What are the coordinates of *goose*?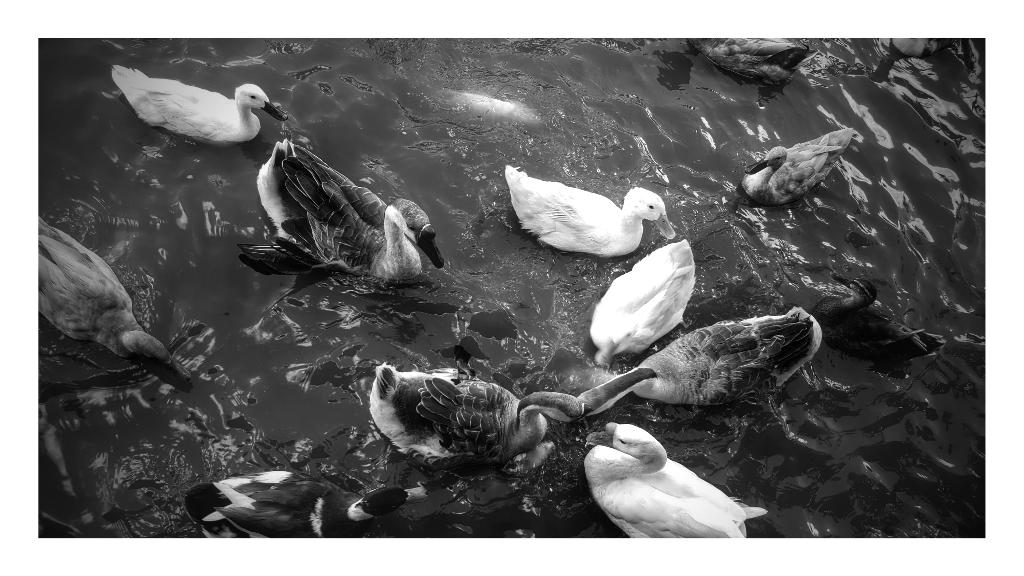
BBox(499, 160, 668, 261).
